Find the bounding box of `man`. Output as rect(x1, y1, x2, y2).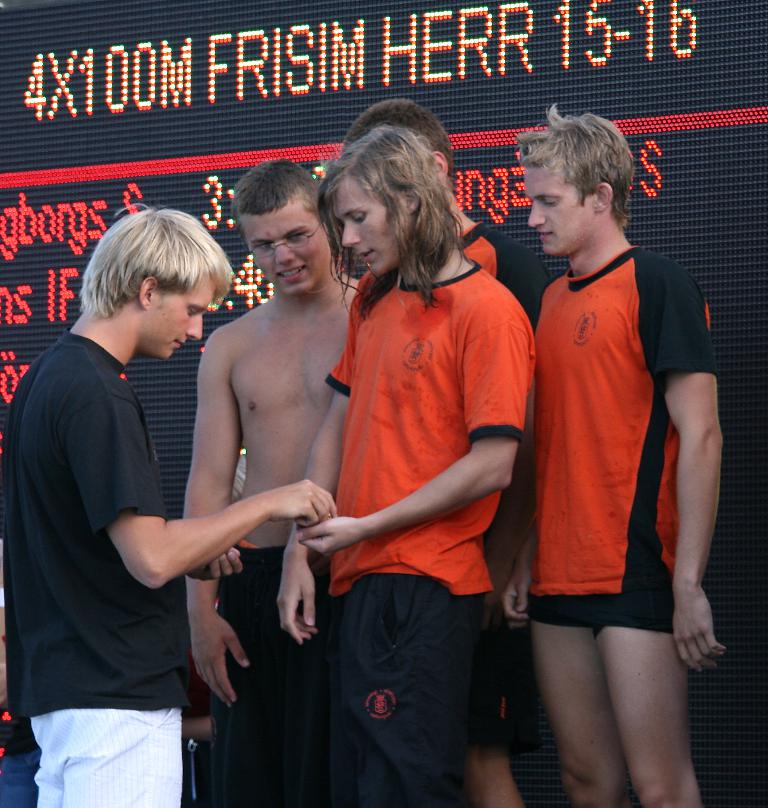
rect(313, 97, 557, 807).
